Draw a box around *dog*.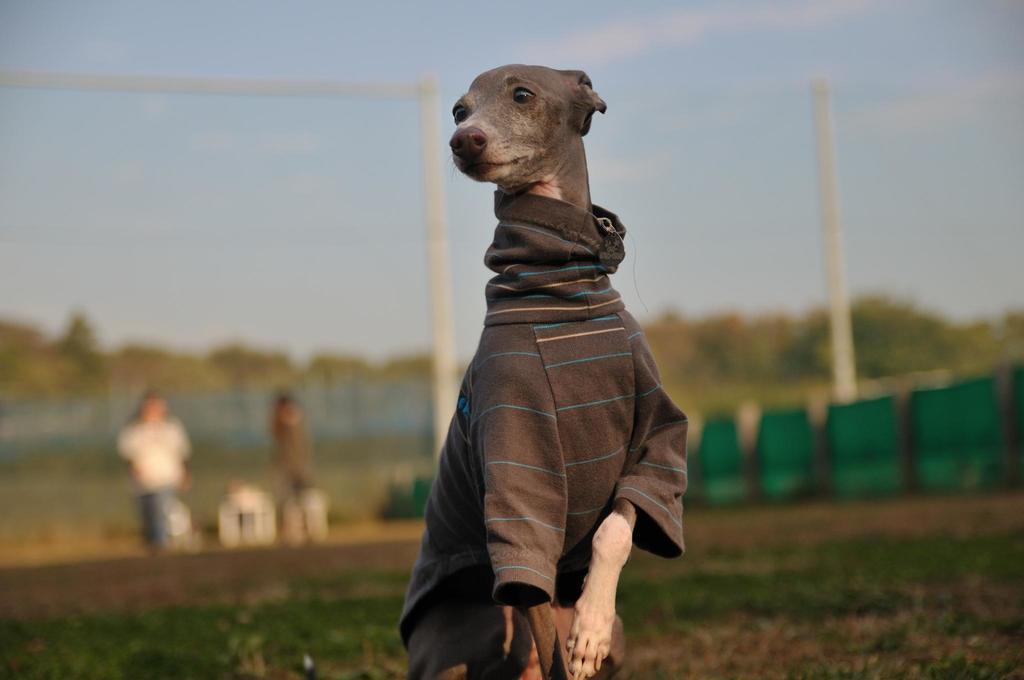
bbox=(397, 65, 692, 679).
